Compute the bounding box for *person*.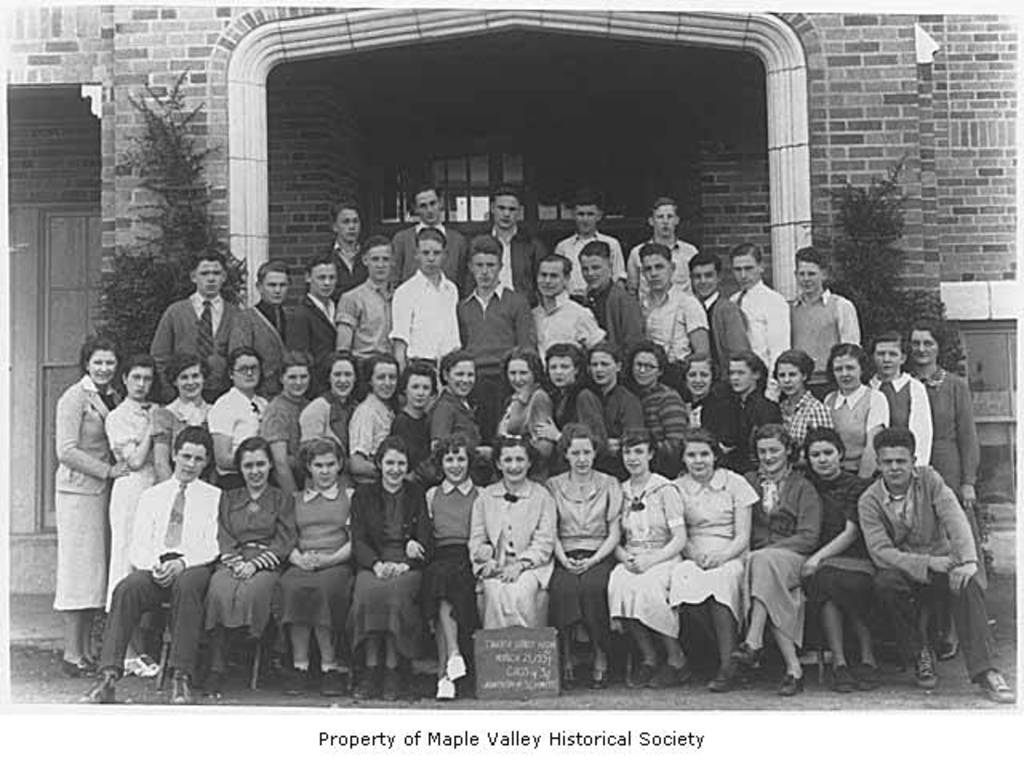
<bbox>334, 238, 395, 363</bbox>.
